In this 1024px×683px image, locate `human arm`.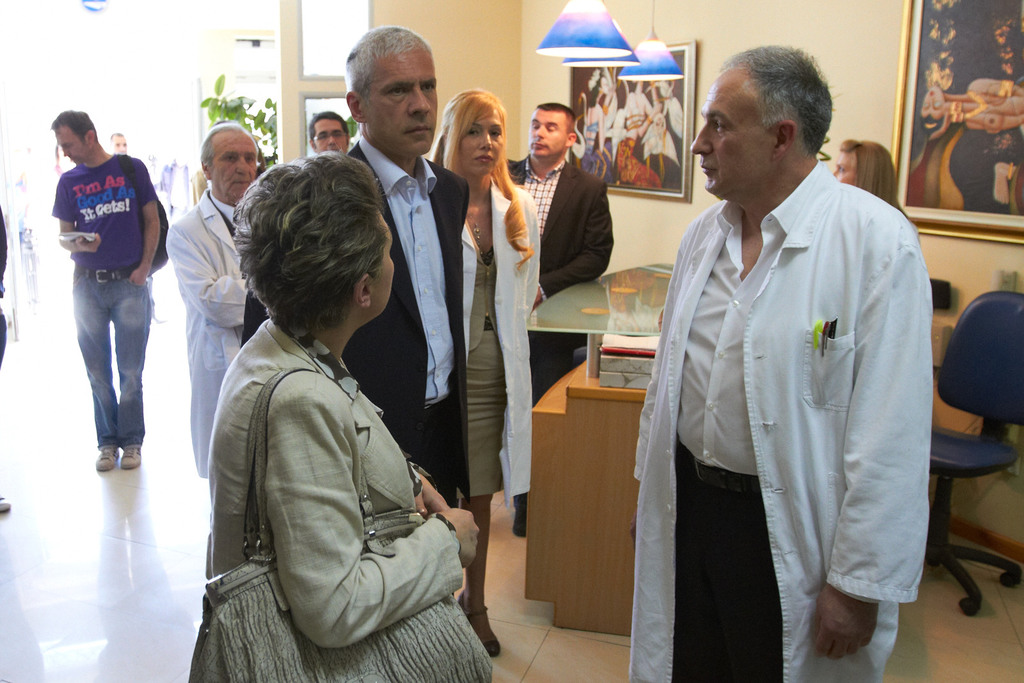
Bounding box: locate(632, 248, 680, 550).
